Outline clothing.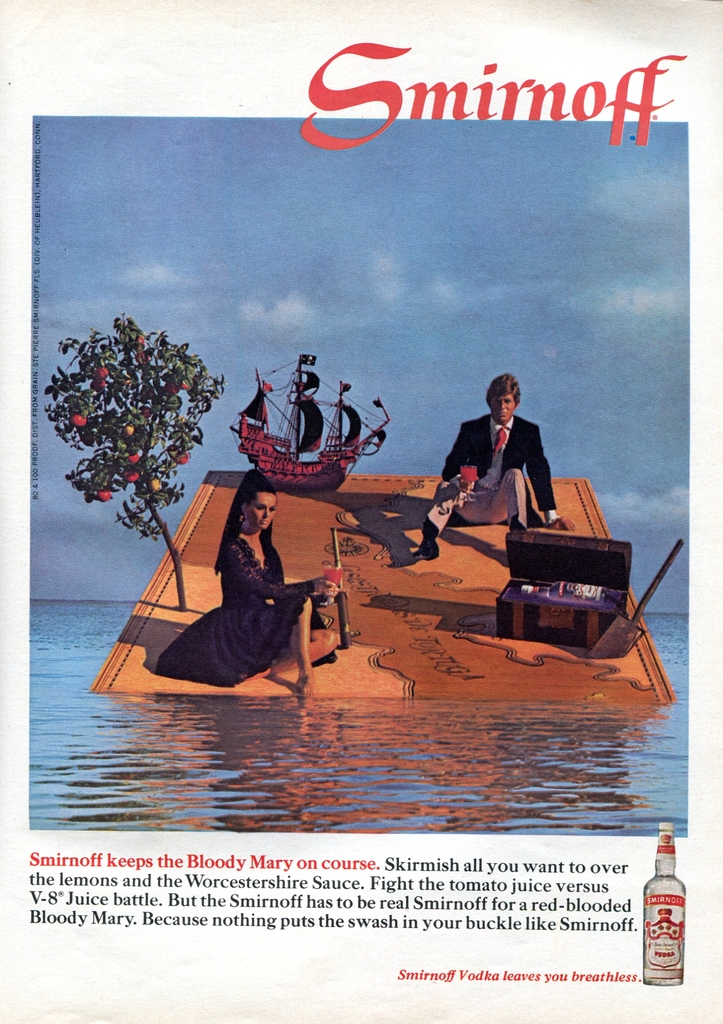
Outline: region(169, 495, 335, 692).
